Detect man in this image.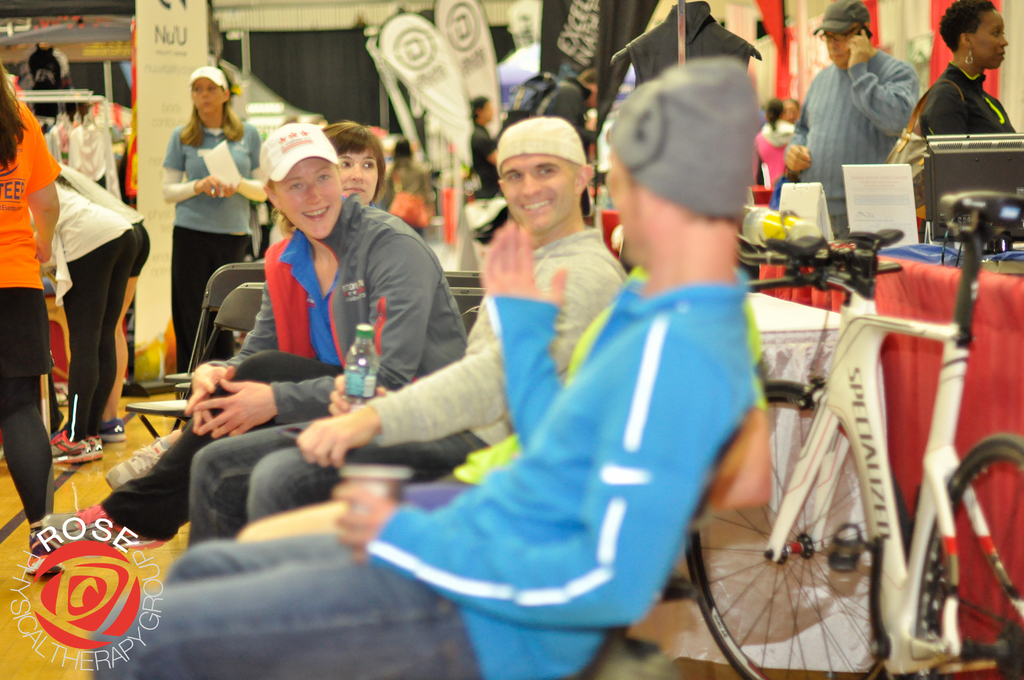
Detection: x1=75 y1=56 x2=746 y2=679.
